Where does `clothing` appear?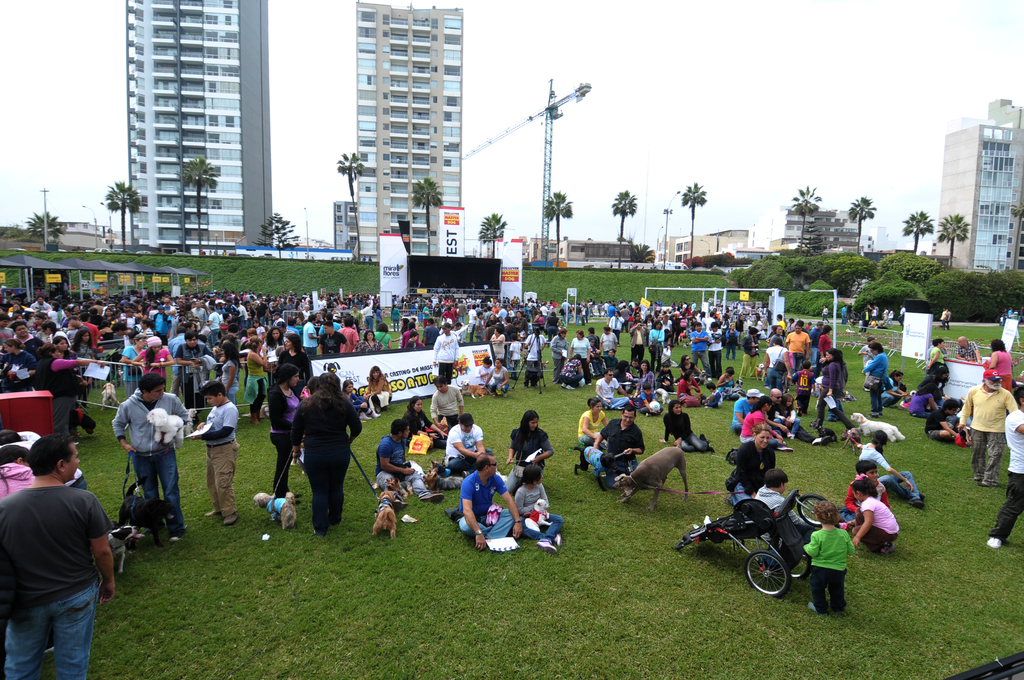
Appears at l=995, t=350, r=1012, b=392.
